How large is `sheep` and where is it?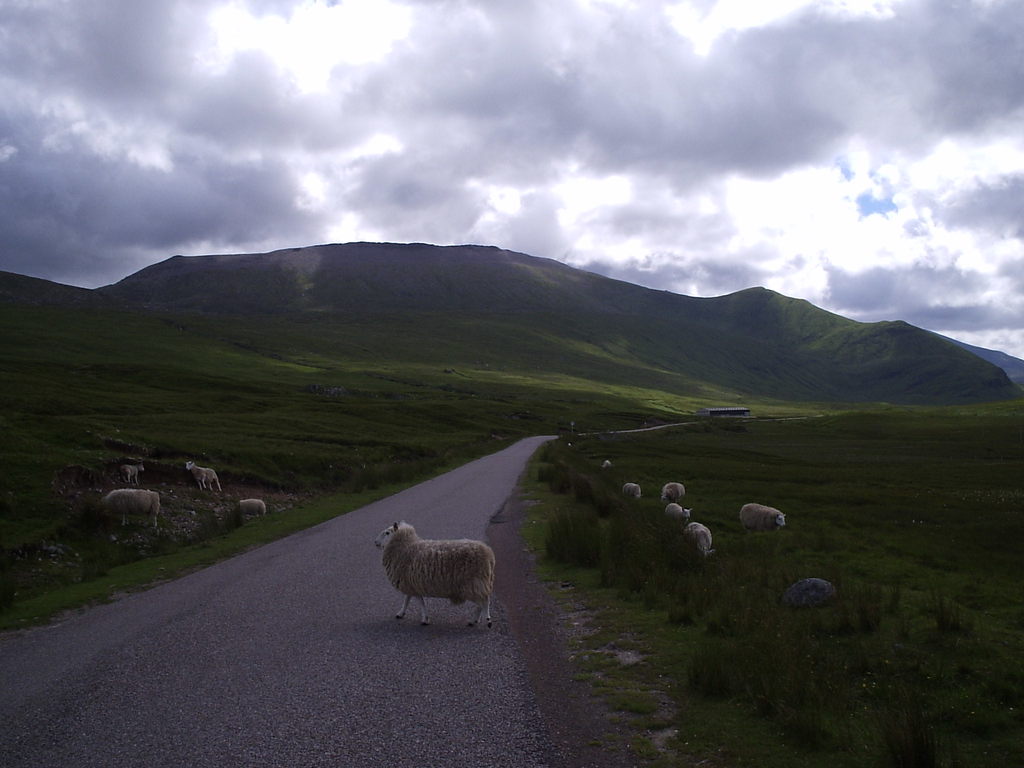
Bounding box: (left=97, top=491, right=162, bottom=527).
